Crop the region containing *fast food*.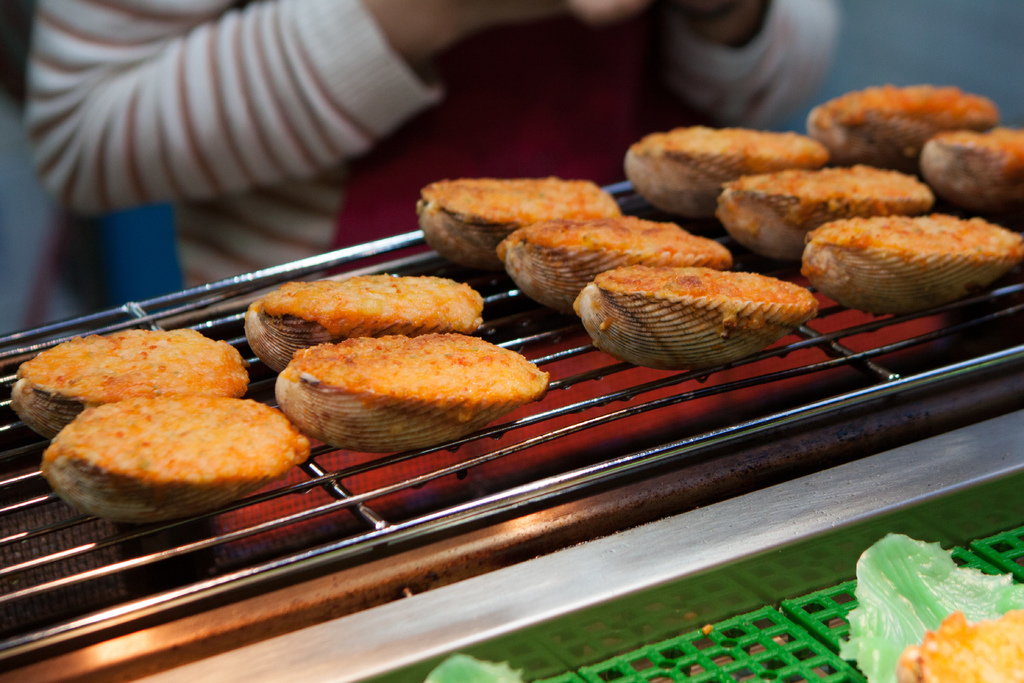
Crop region: l=570, t=249, r=821, b=368.
